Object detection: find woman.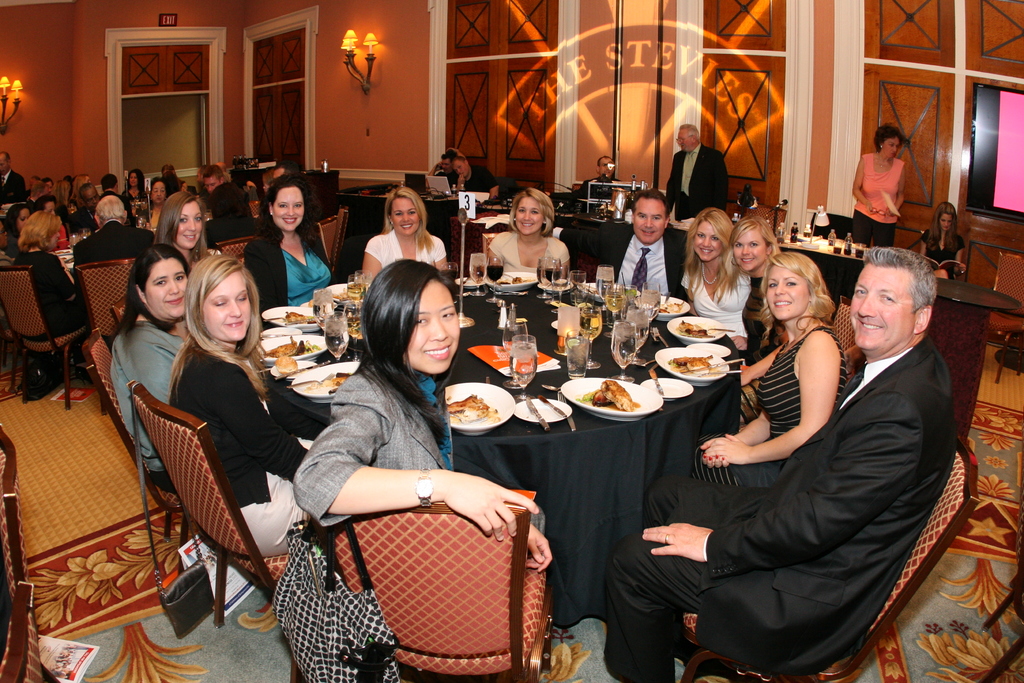
(x1=920, y1=199, x2=968, y2=302).
